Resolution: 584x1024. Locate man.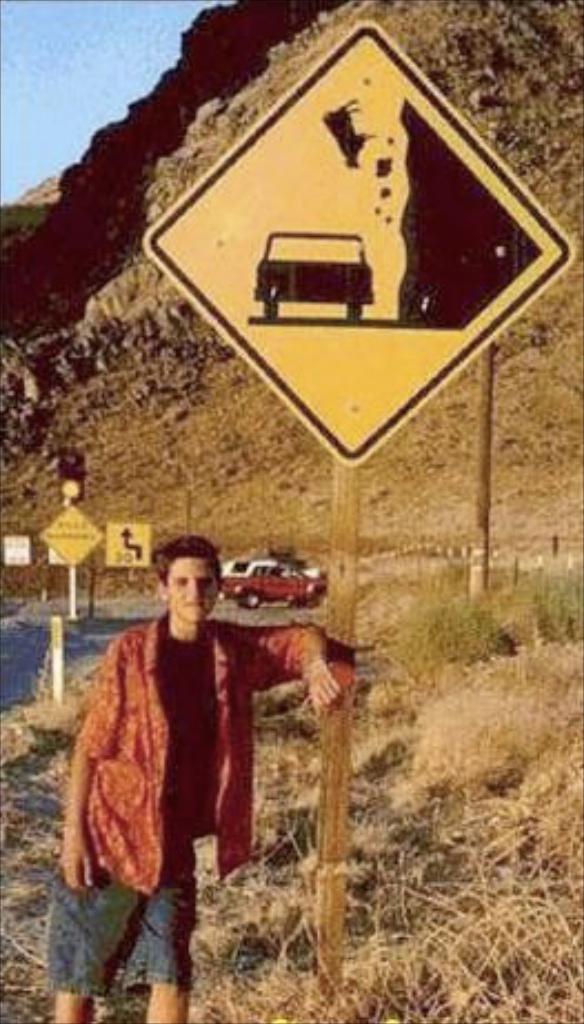
region(56, 529, 322, 968).
